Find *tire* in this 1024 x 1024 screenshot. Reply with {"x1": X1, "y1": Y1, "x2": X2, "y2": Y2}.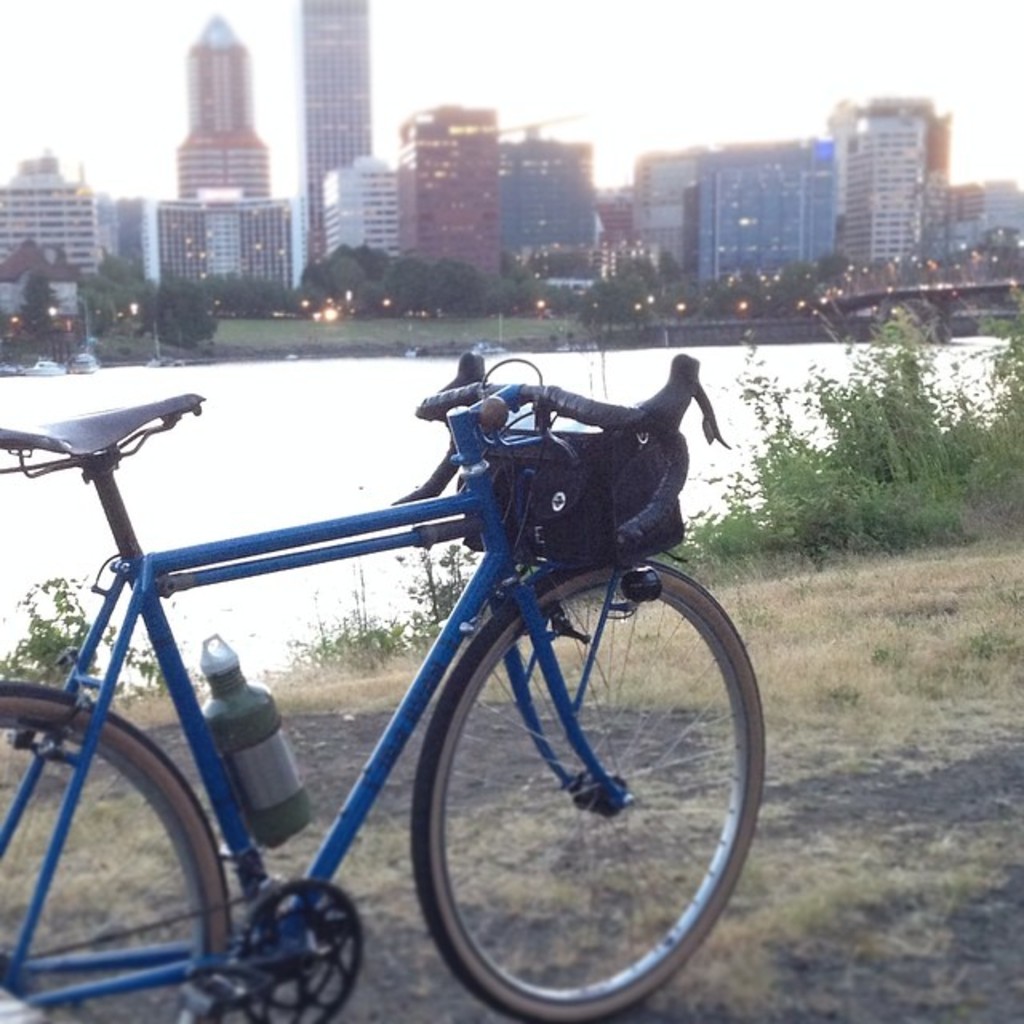
{"x1": 413, "y1": 565, "x2": 768, "y2": 1022}.
